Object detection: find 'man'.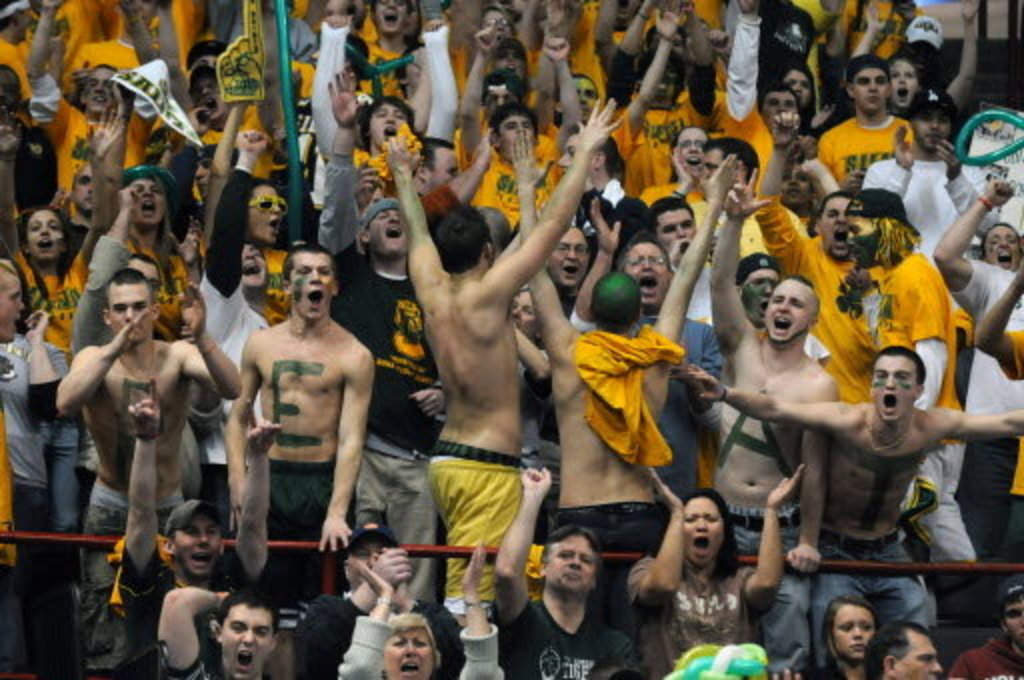
bbox(700, 170, 846, 676).
